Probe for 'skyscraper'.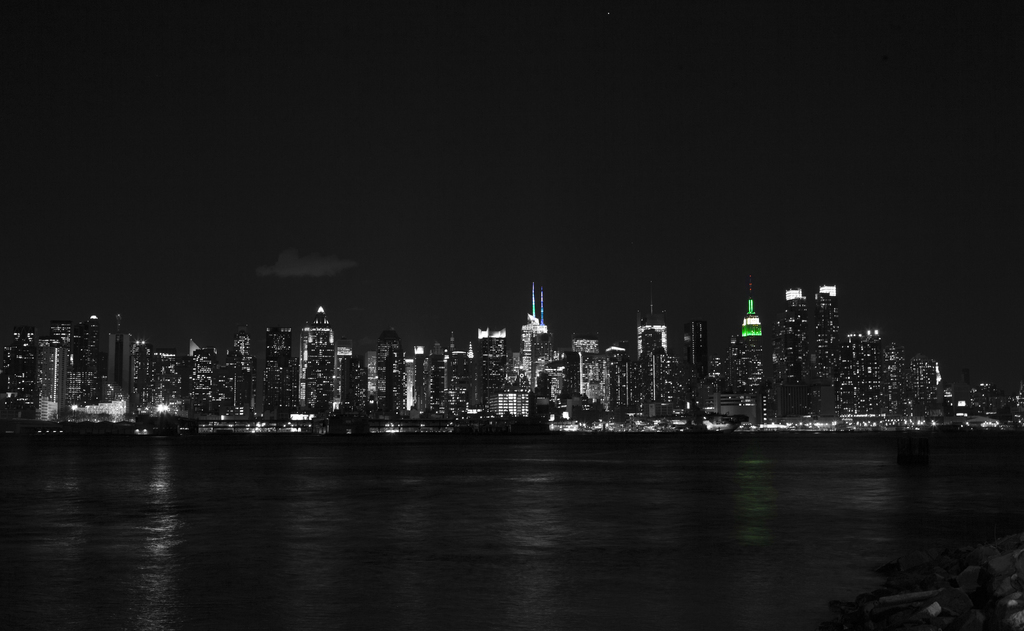
Probe result: <box>772,285,820,423</box>.
